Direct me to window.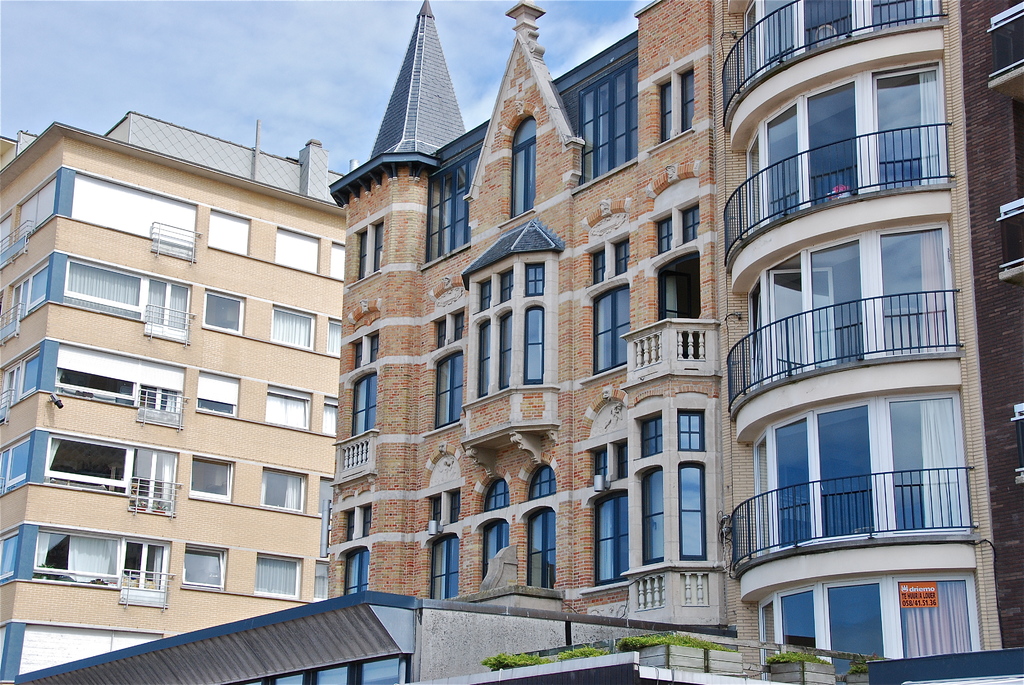
Direction: BBox(582, 225, 630, 379).
